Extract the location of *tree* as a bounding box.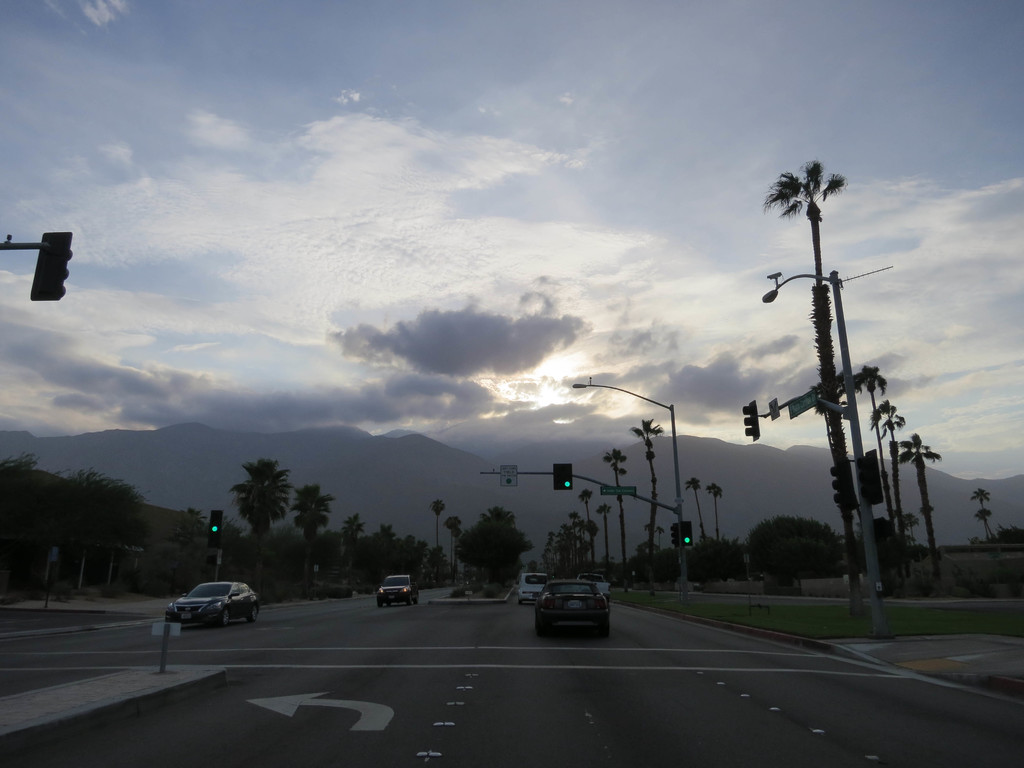
BBox(228, 458, 297, 602).
